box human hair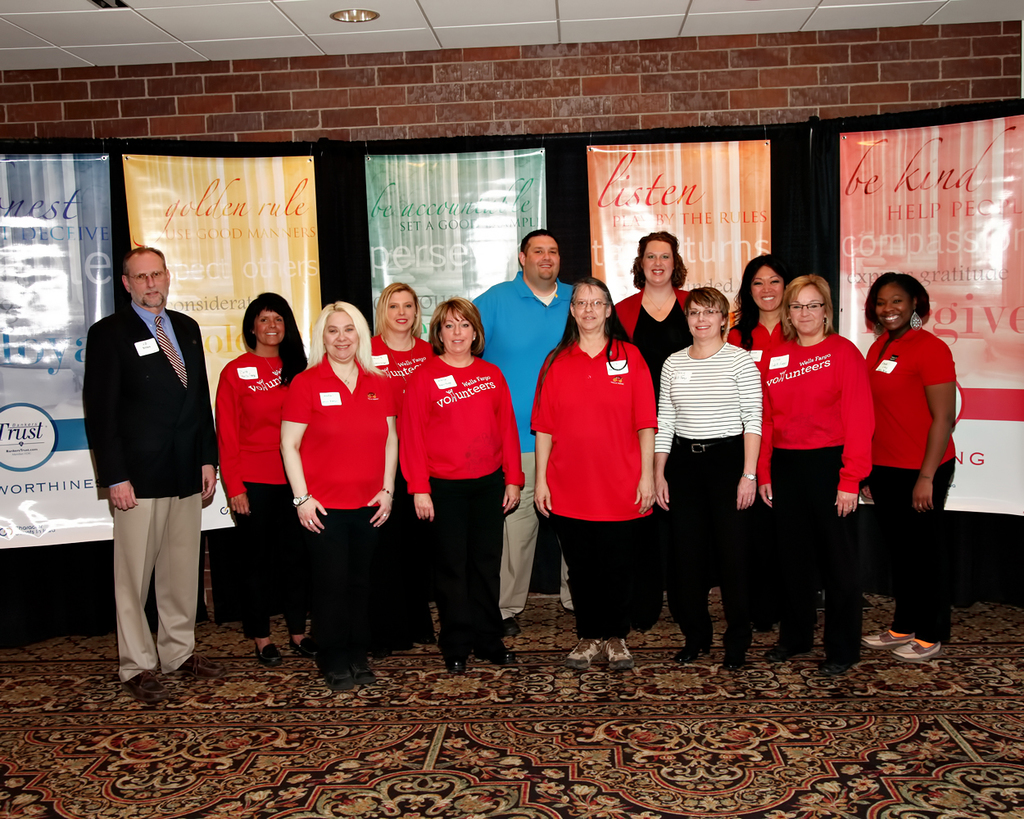
(123, 245, 165, 287)
